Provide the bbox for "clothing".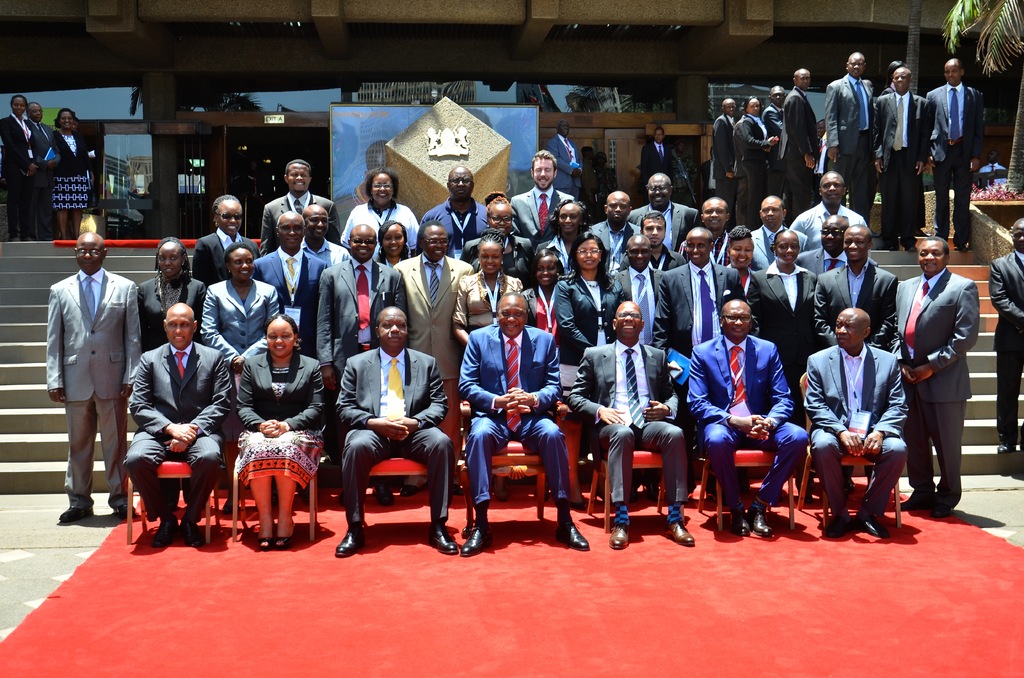
bbox(873, 82, 937, 234).
